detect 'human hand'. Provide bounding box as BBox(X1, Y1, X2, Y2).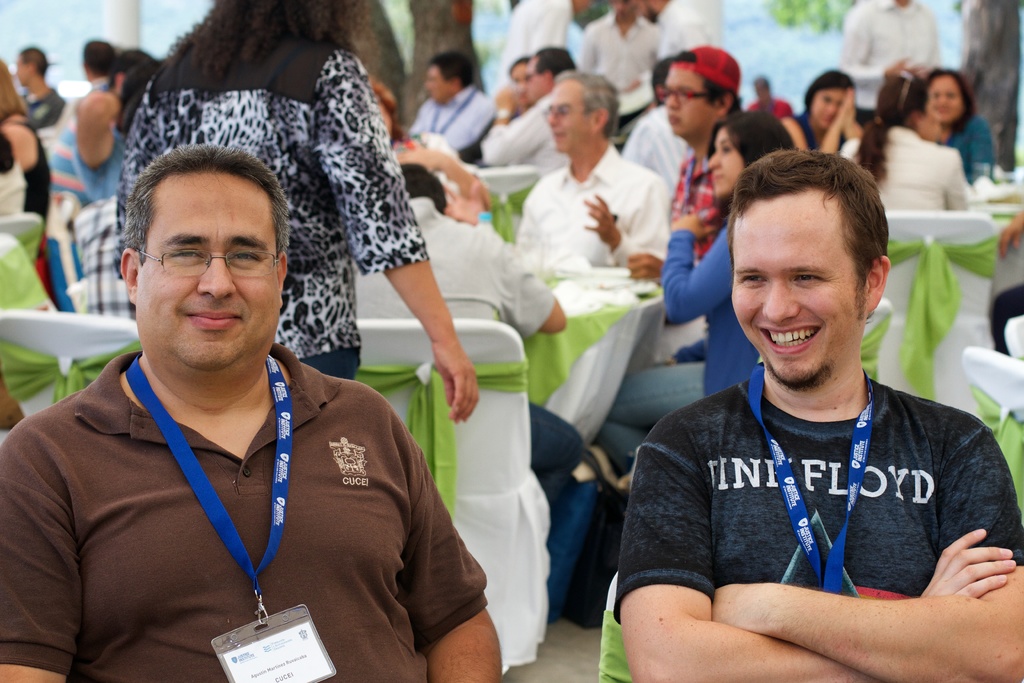
BBox(431, 342, 482, 427).
